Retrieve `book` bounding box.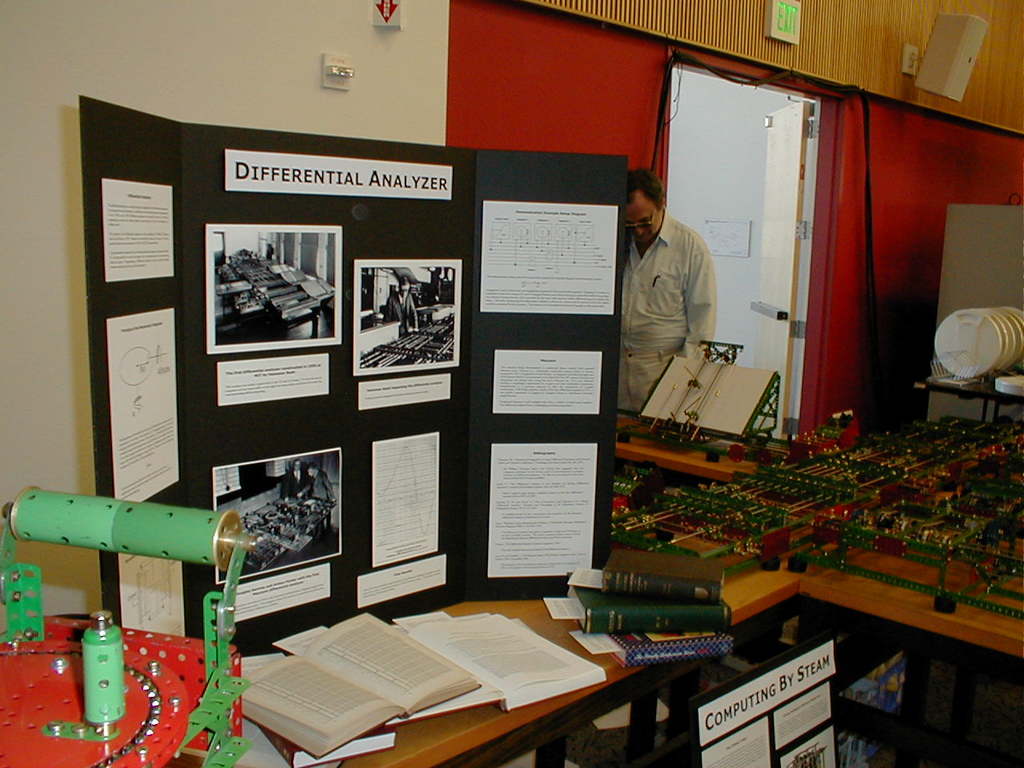
Bounding box: BBox(381, 605, 606, 726).
